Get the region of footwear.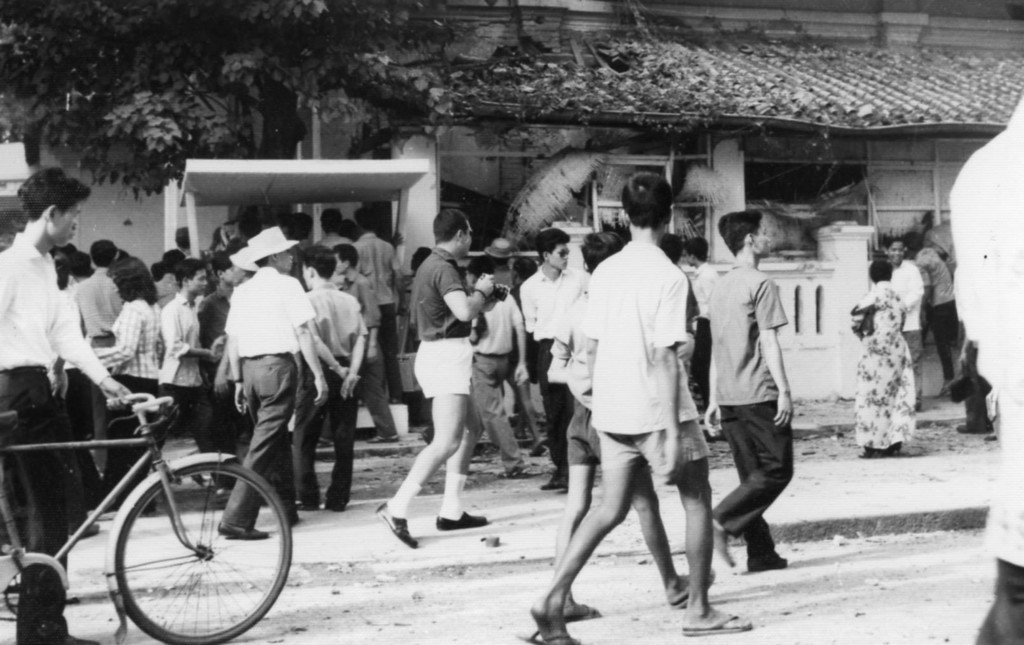
Rect(712, 526, 737, 571).
